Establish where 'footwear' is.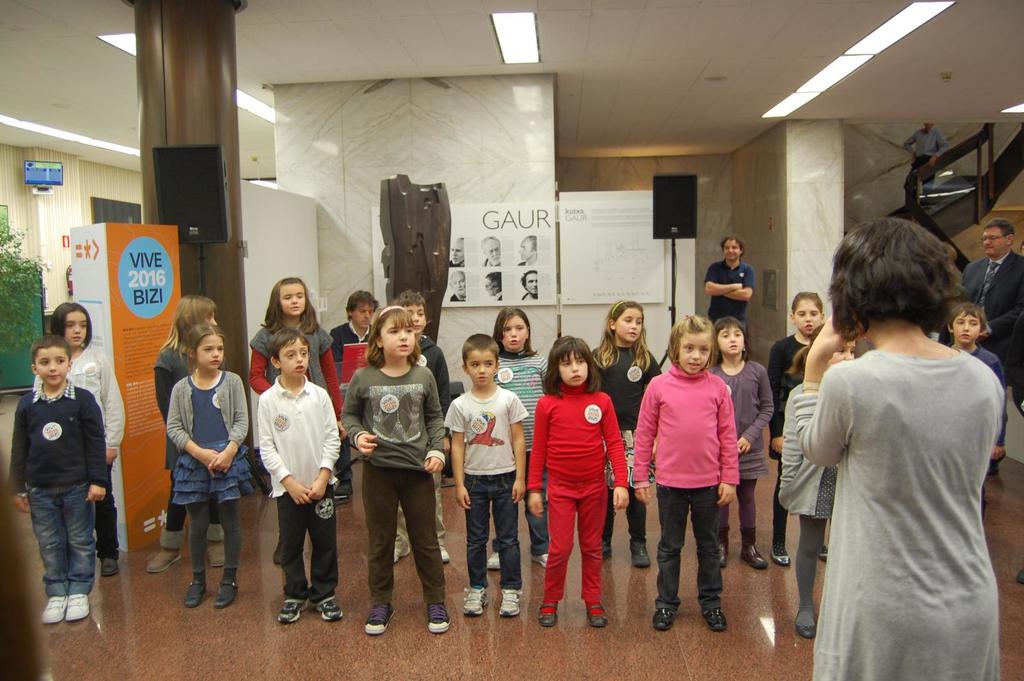
Established at rect(795, 617, 817, 642).
